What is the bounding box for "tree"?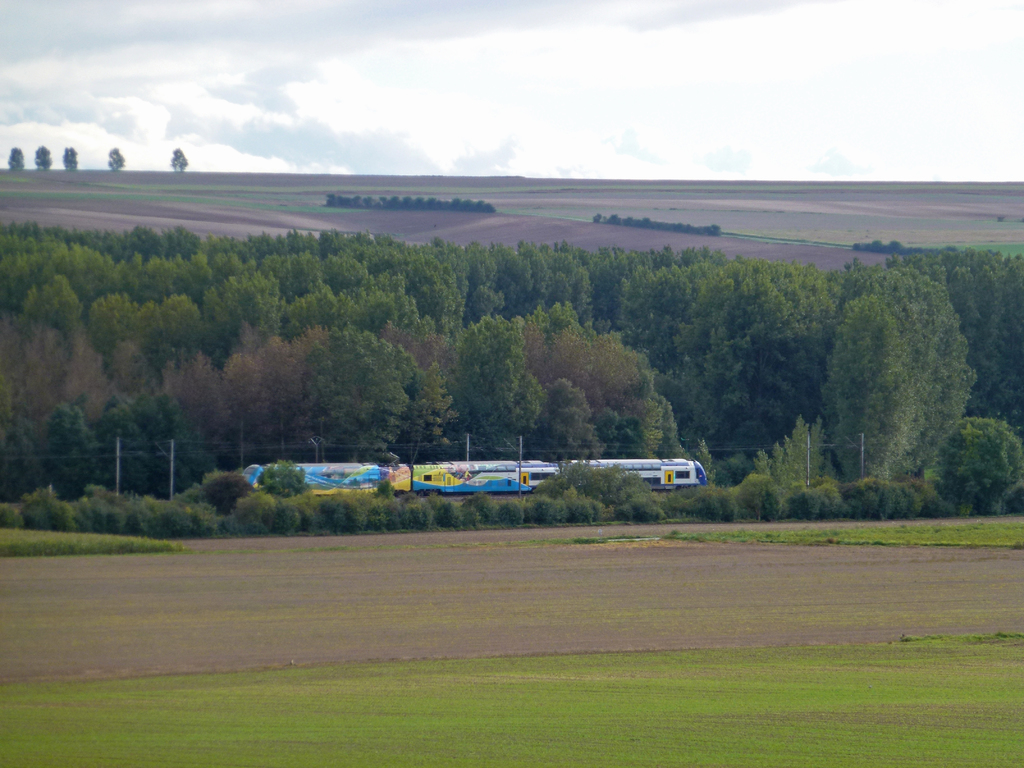
(108, 339, 154, 399).
